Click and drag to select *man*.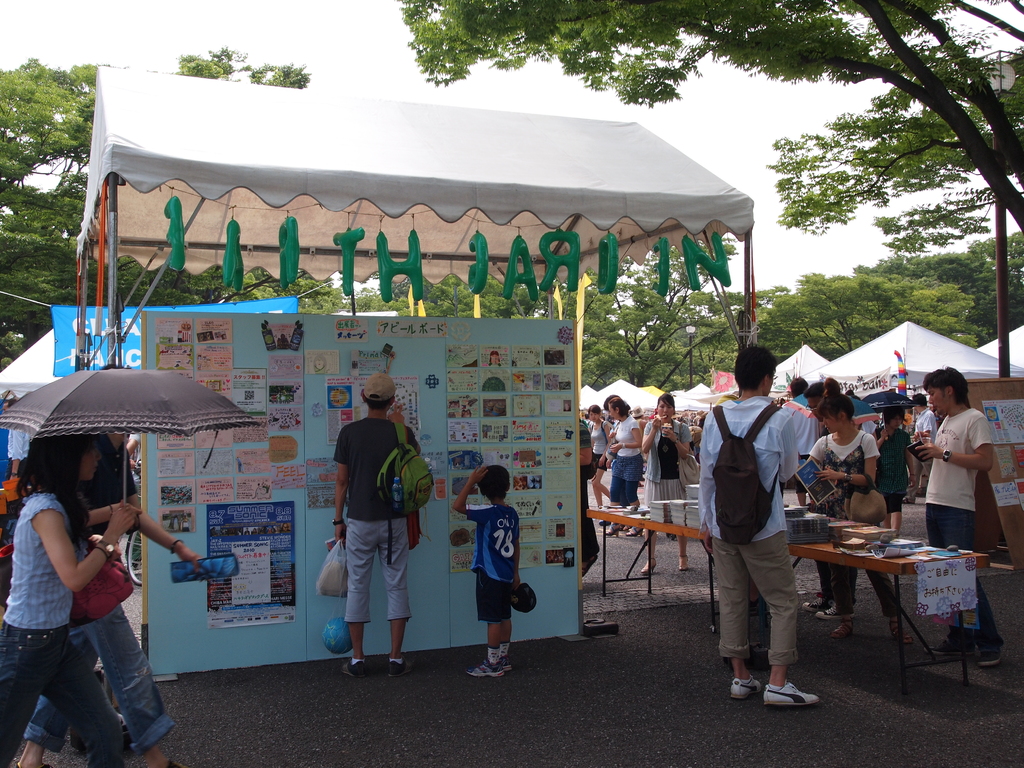
Selection: left=779, top=376, right=823, bottom=500.
